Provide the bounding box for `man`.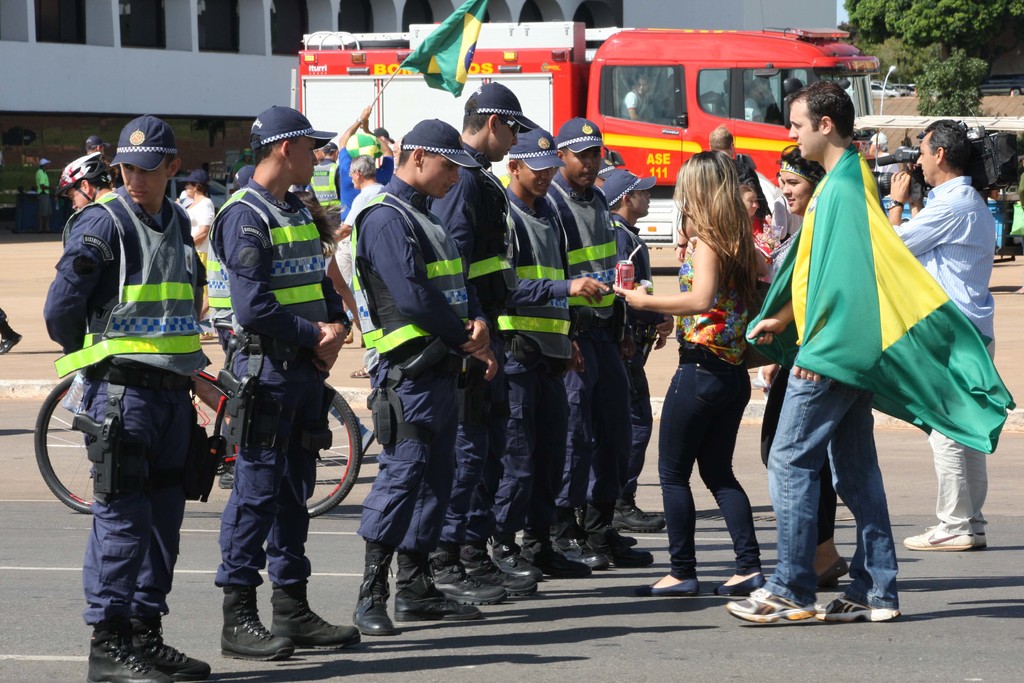
rect(596, 152, 624, 202).
